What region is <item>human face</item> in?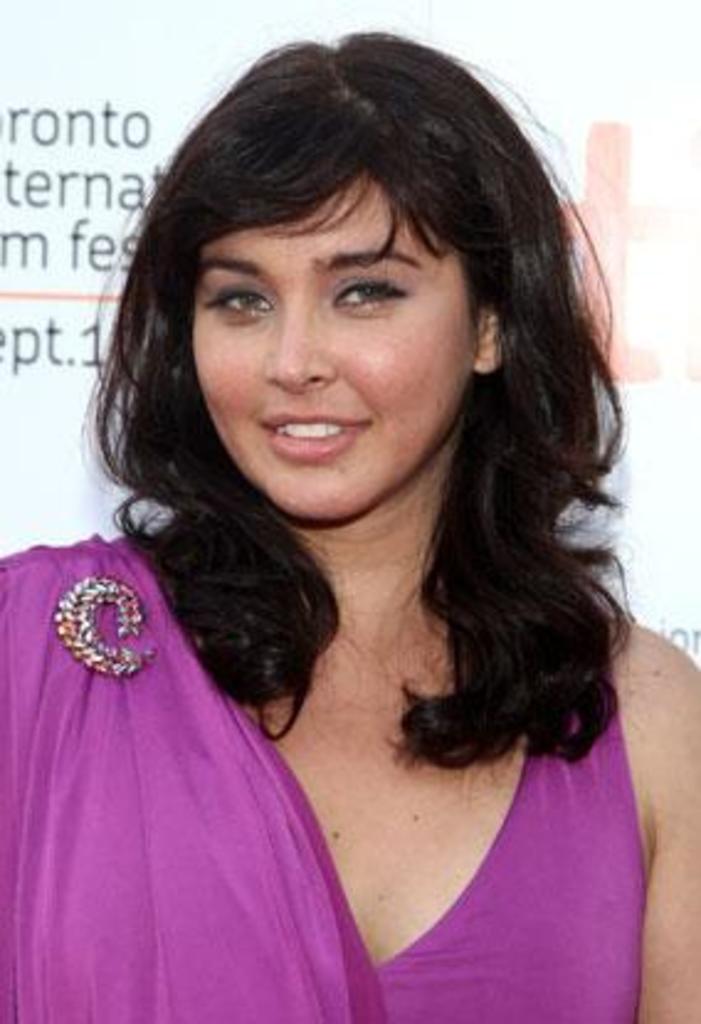
<bbox>197, 160, 474, 516</bbox>.
